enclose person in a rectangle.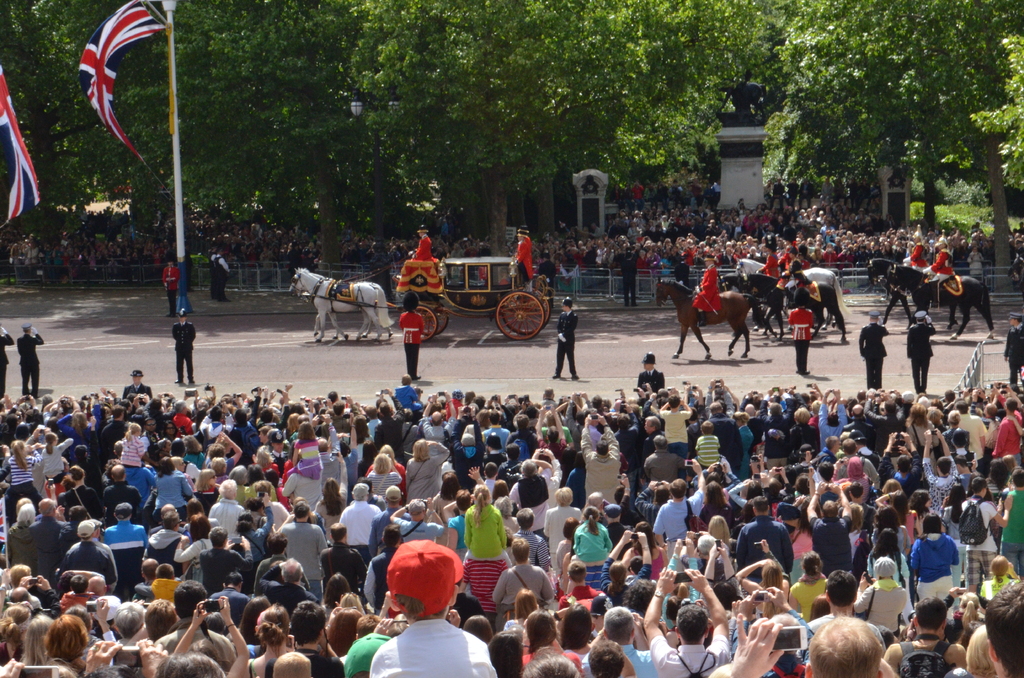
select_region(904, 314, 929, 393).
